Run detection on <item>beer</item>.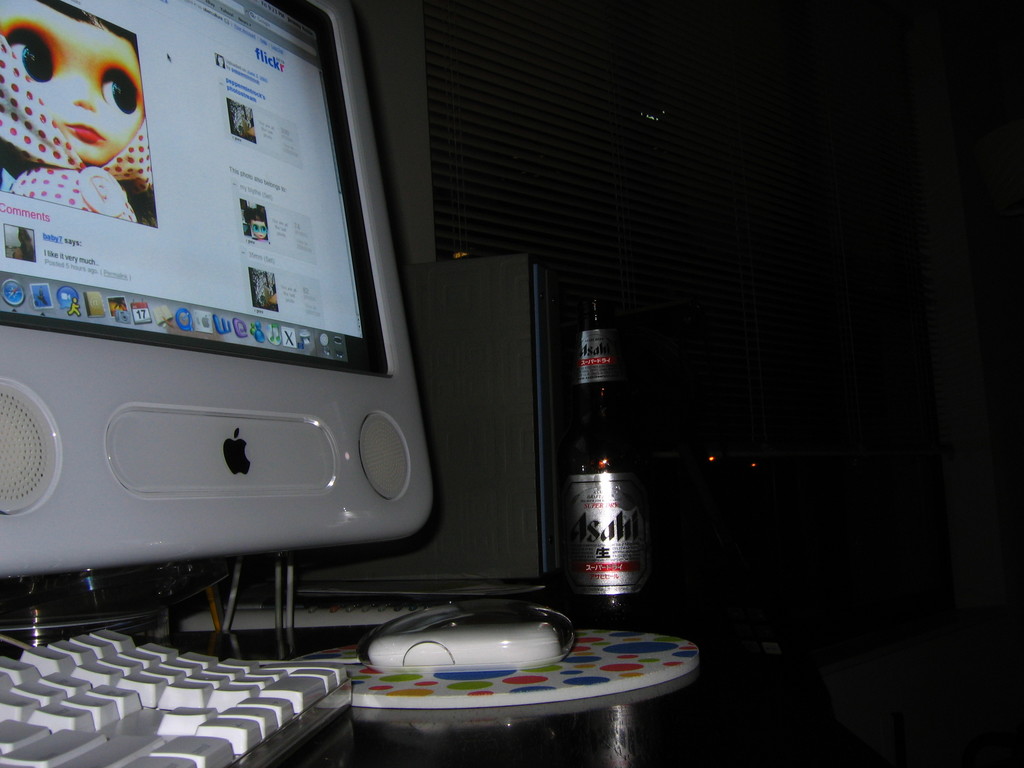
Result: (566, 296, 652, 621).
